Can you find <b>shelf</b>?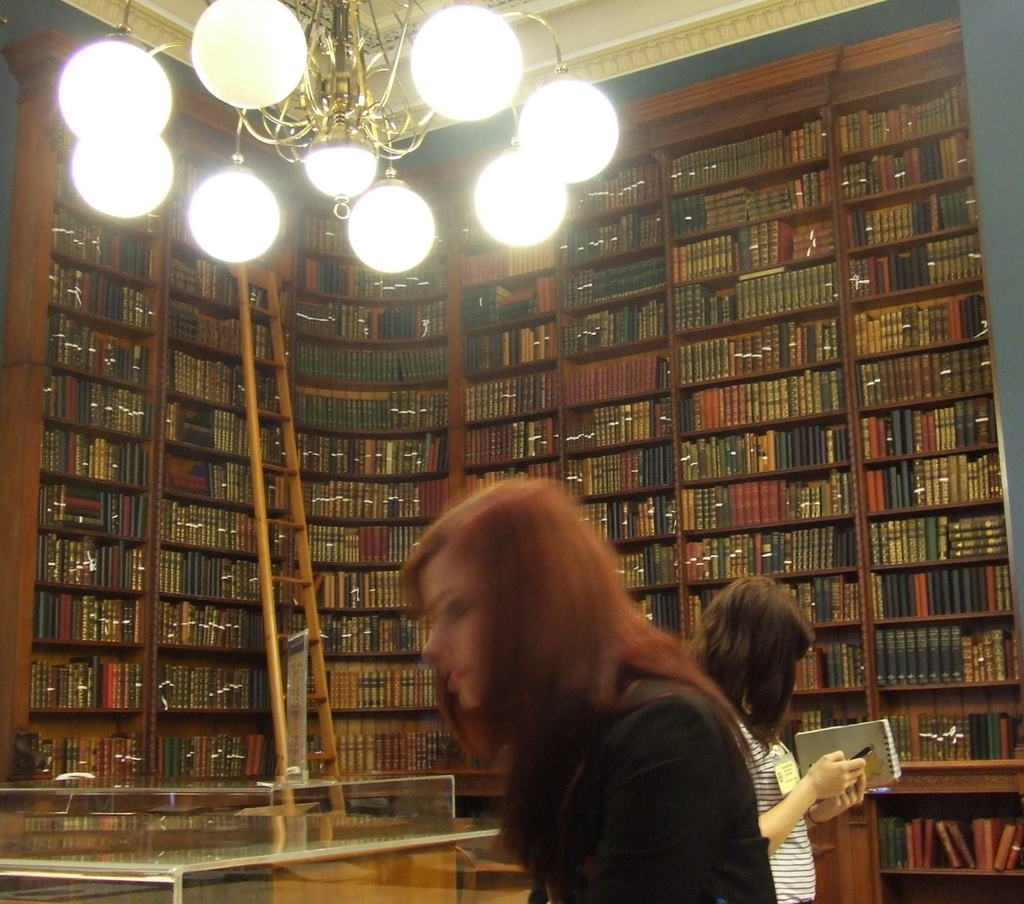
Yes, bounding box: select_region(463, 404, 567, 471).
